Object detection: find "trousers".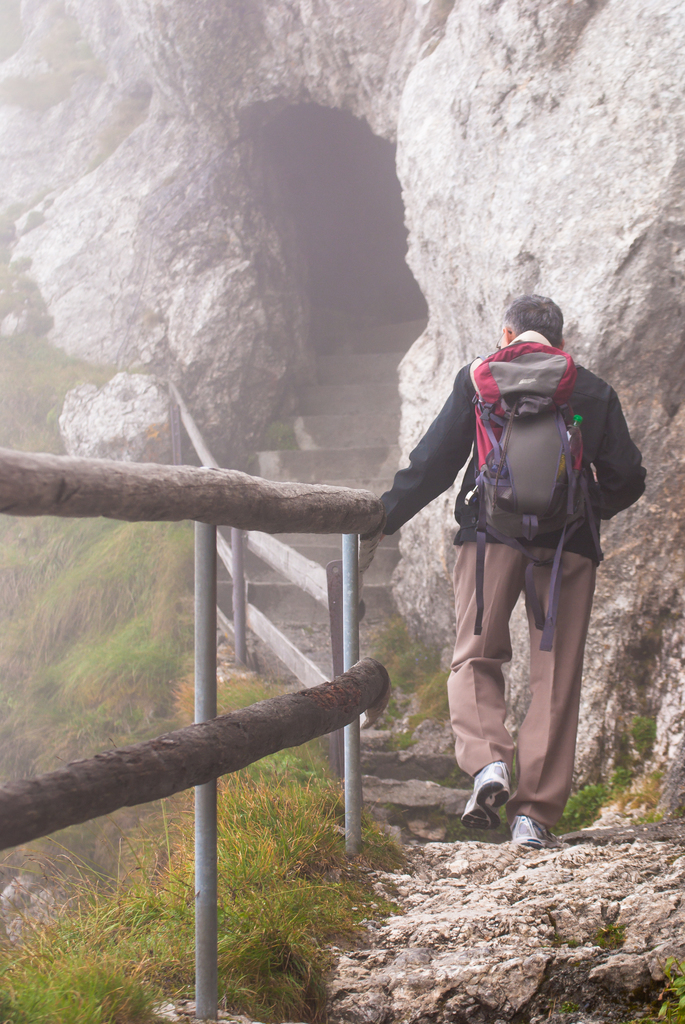
x1=455 y1=523 x2=603 y2=780.
